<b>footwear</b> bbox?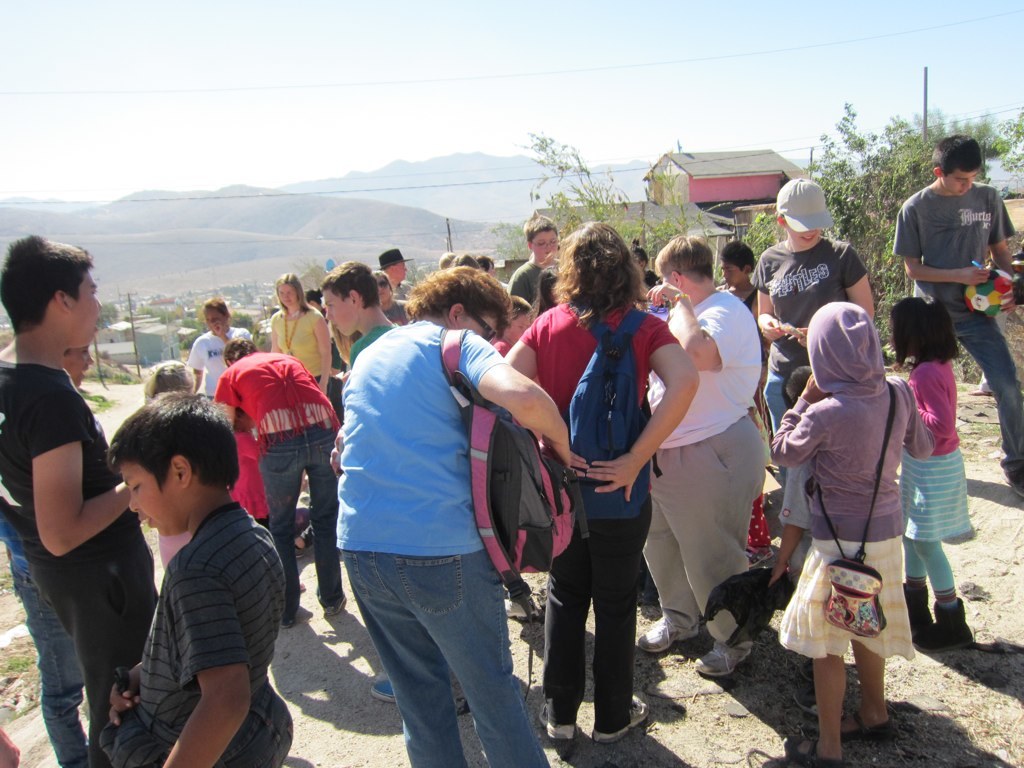
[505,594,541,618]
